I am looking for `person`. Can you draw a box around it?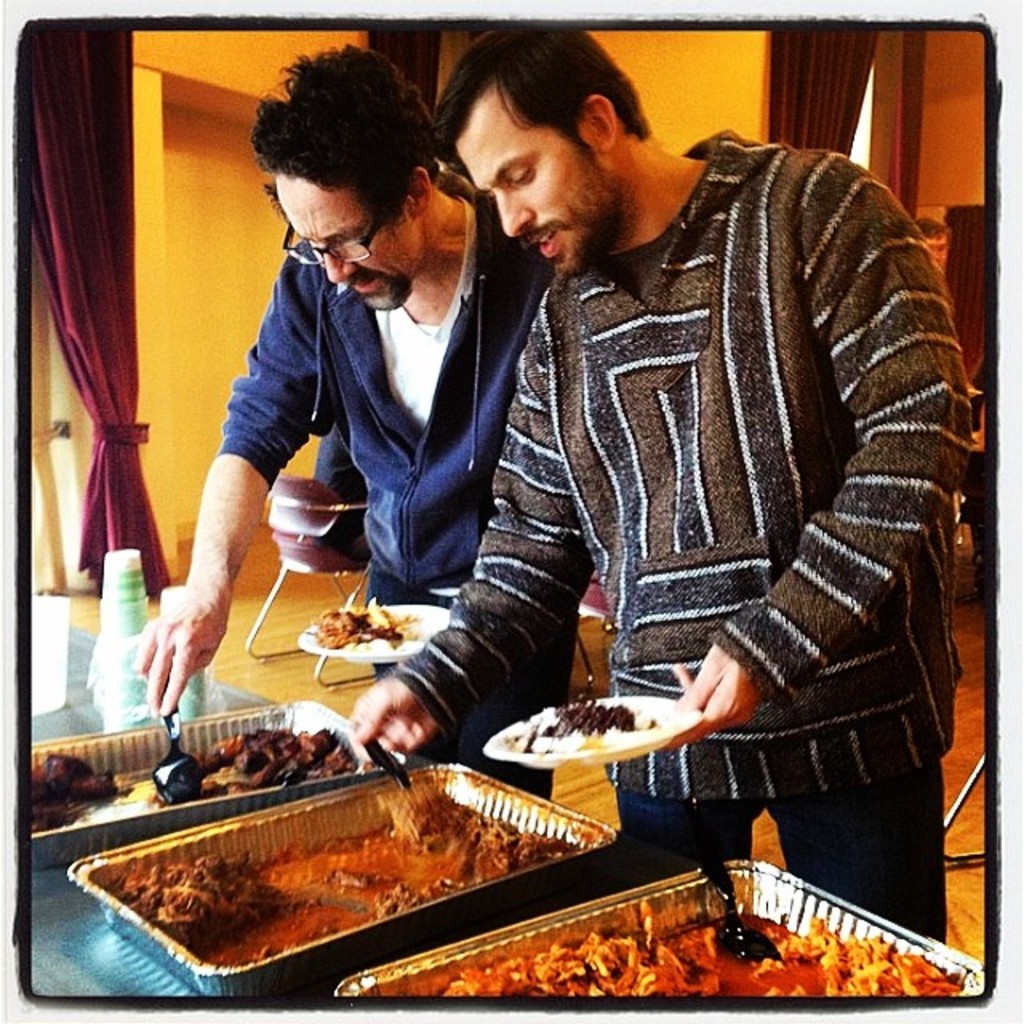
Sure, the bounding box is 482/21/997/962.
